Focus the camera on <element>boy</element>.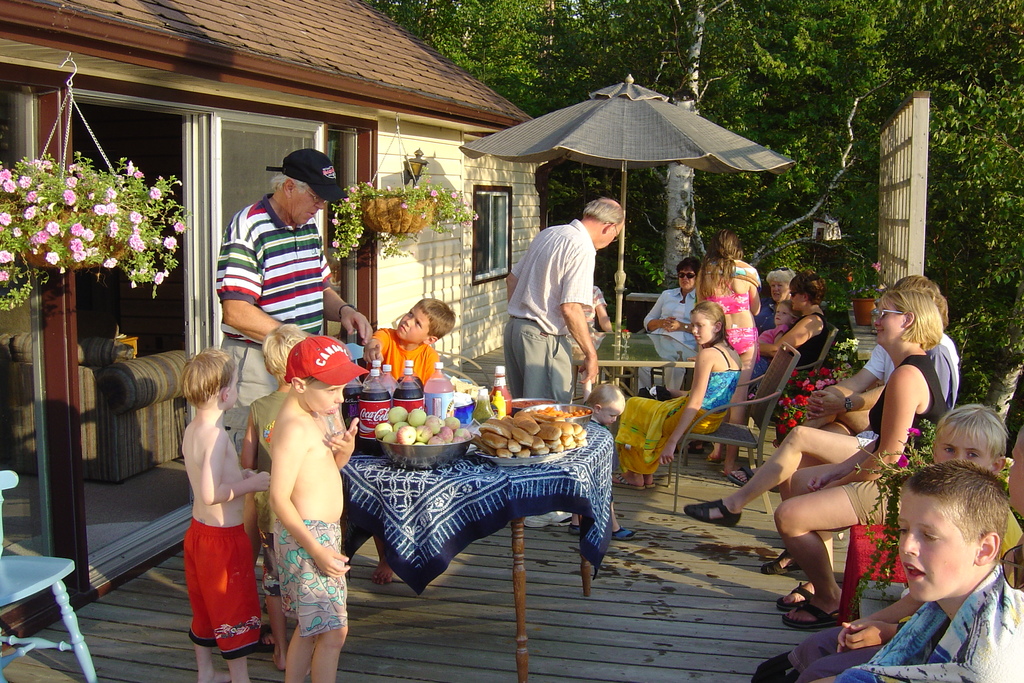
Focus region: [264, 335, 359, 682].
